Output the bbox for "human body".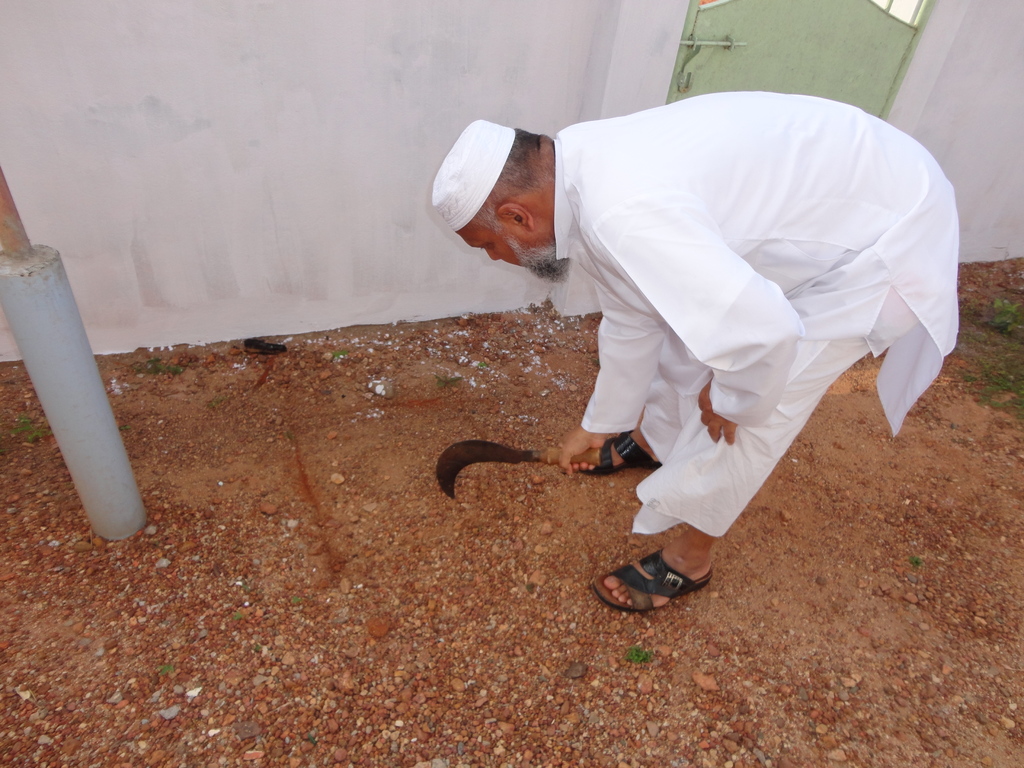
(x1=447, y1=84, x2=938, y2=570).
